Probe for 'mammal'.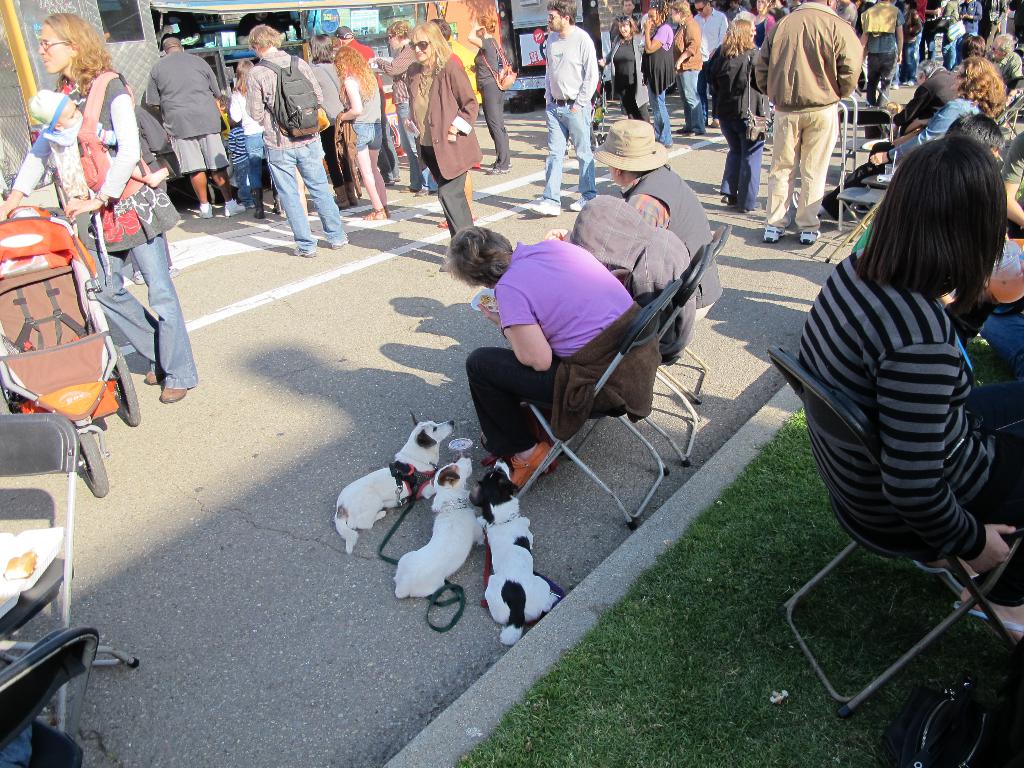
Probe result: (365, 19, 422, 199).
